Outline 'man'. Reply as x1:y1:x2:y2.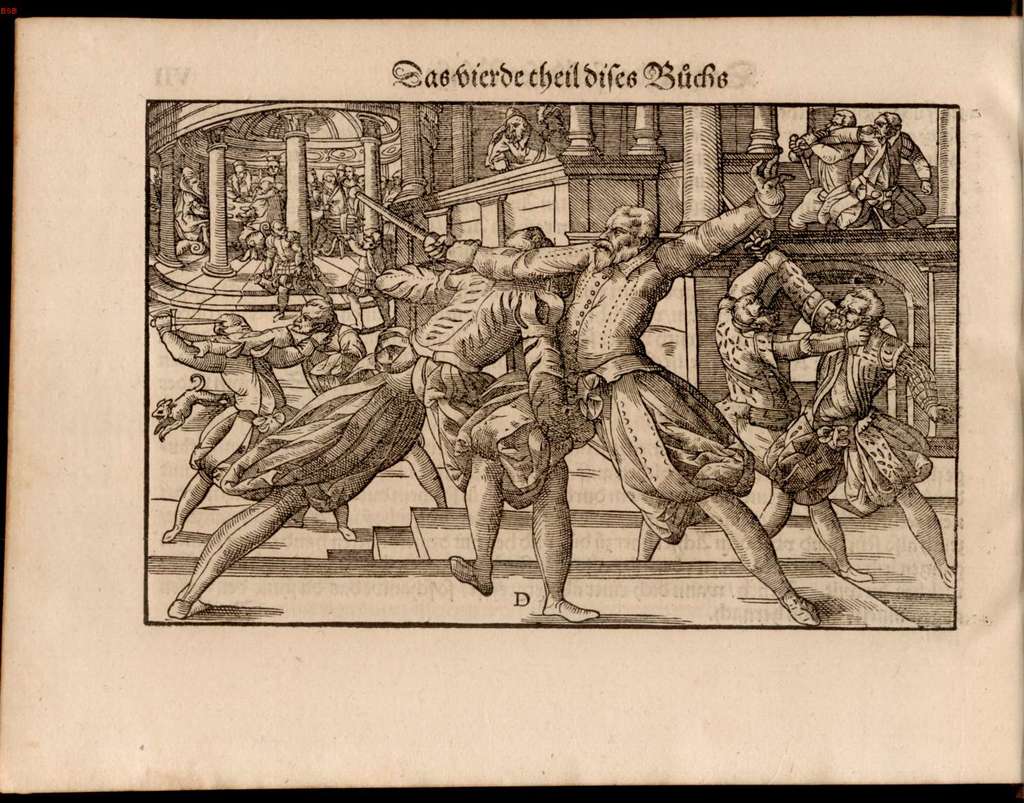
634:241:874:589.
